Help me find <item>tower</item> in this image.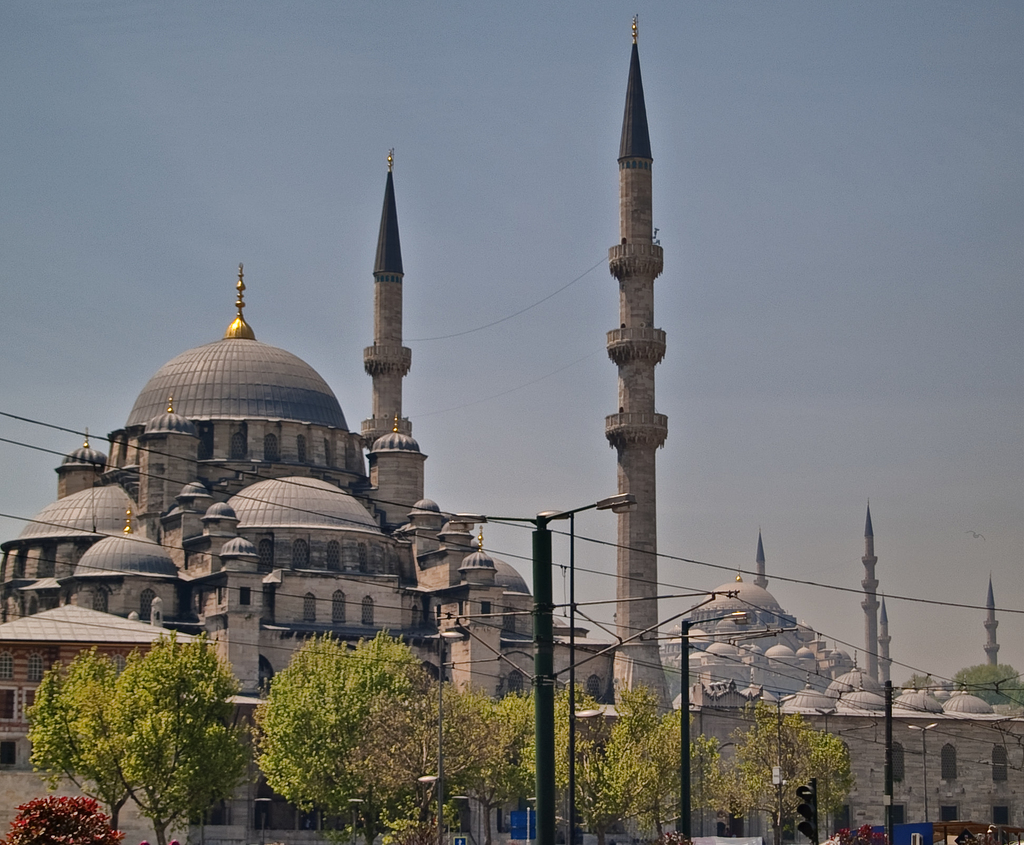
Found it: 864 503 880 673.
